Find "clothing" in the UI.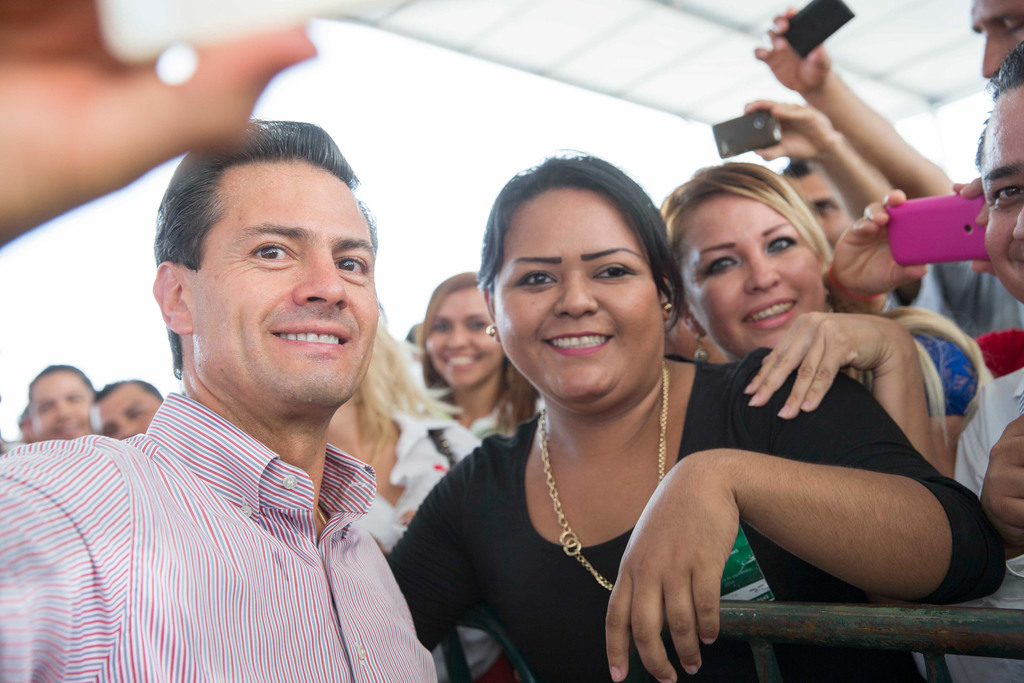
UI element at (x1=472, y1=402, x2=545, y2=440).
